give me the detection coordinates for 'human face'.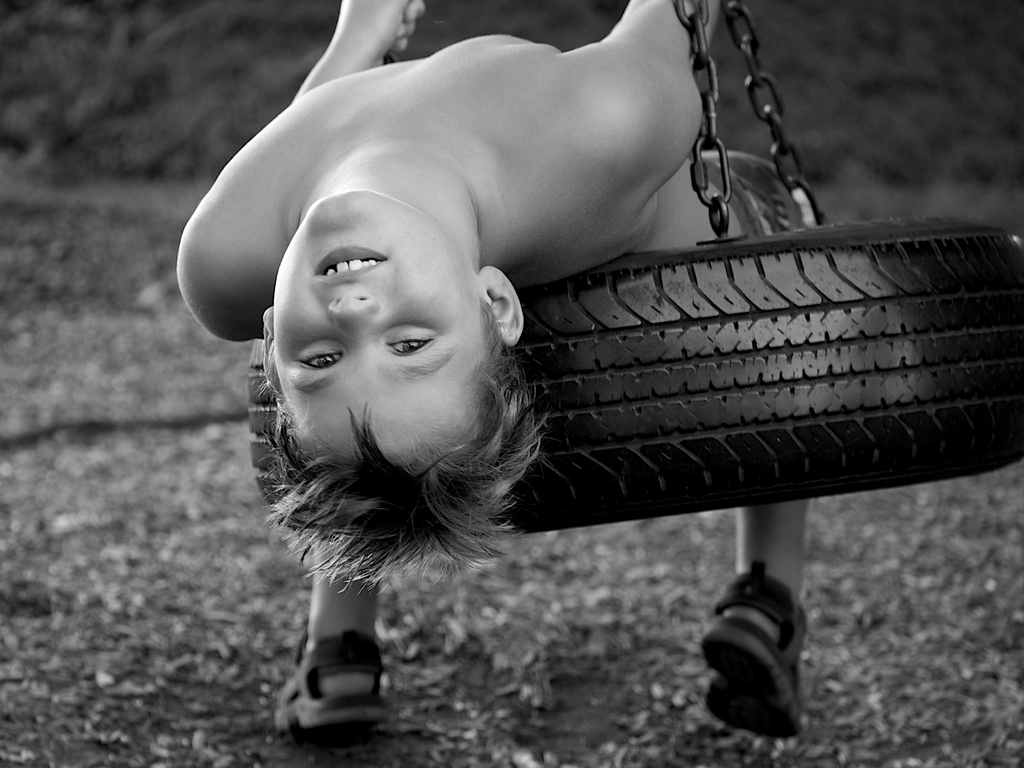
[x1=271, y1=188, x2=486, y2=455].
